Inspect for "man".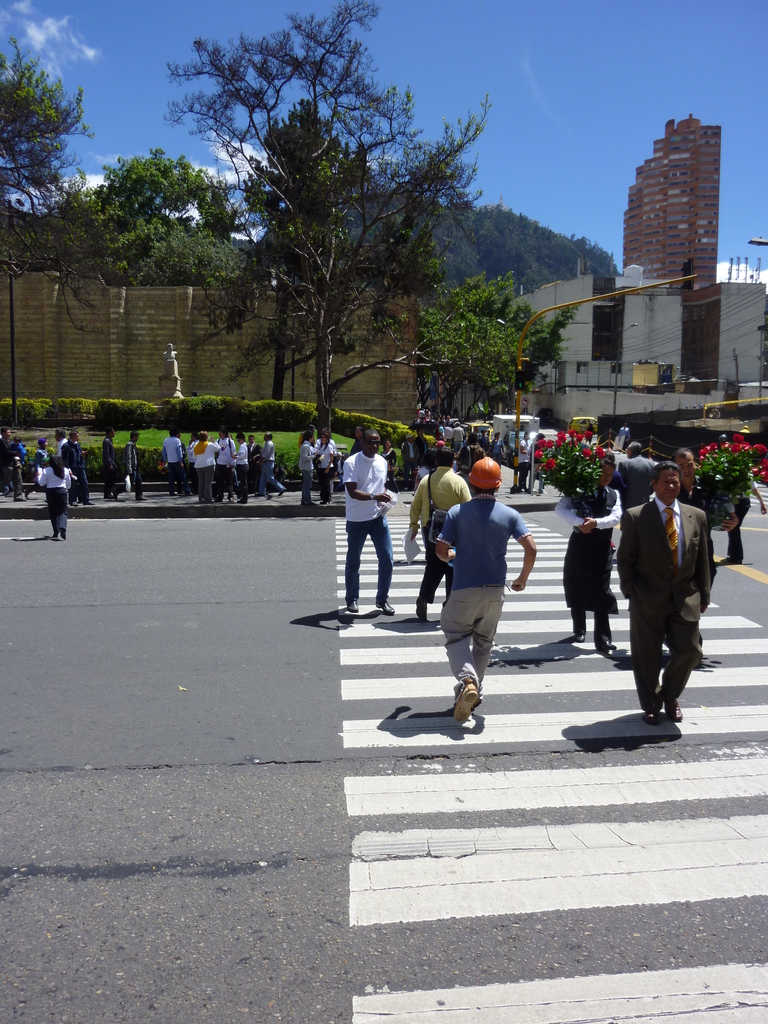
Inspection: 513:430:534:486.
